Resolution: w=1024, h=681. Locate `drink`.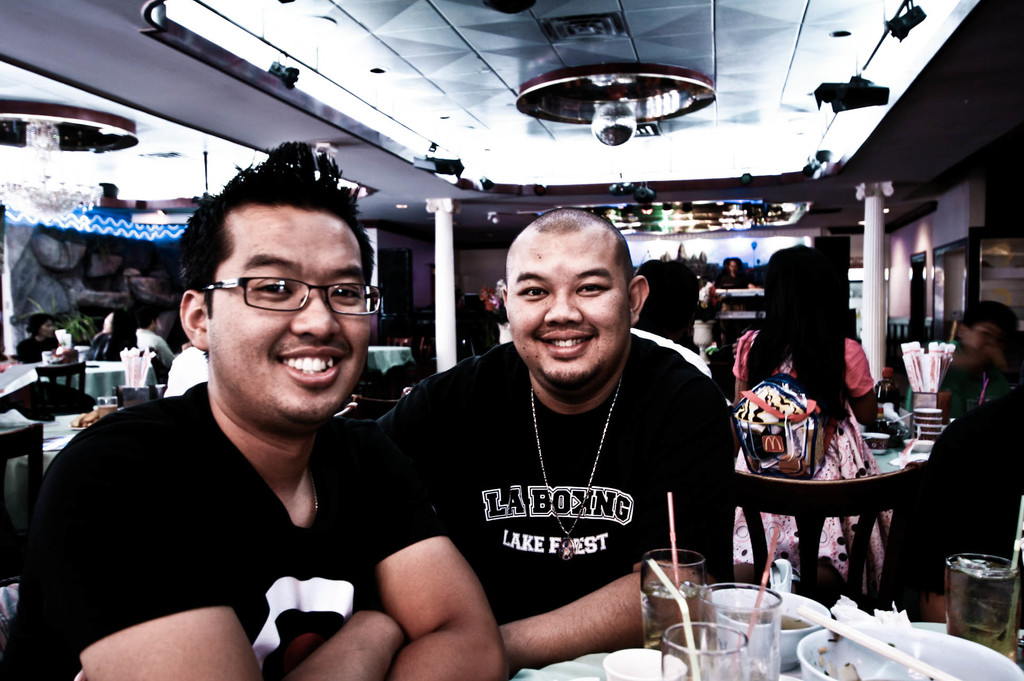
box=[941, 559, 1021, 653].
